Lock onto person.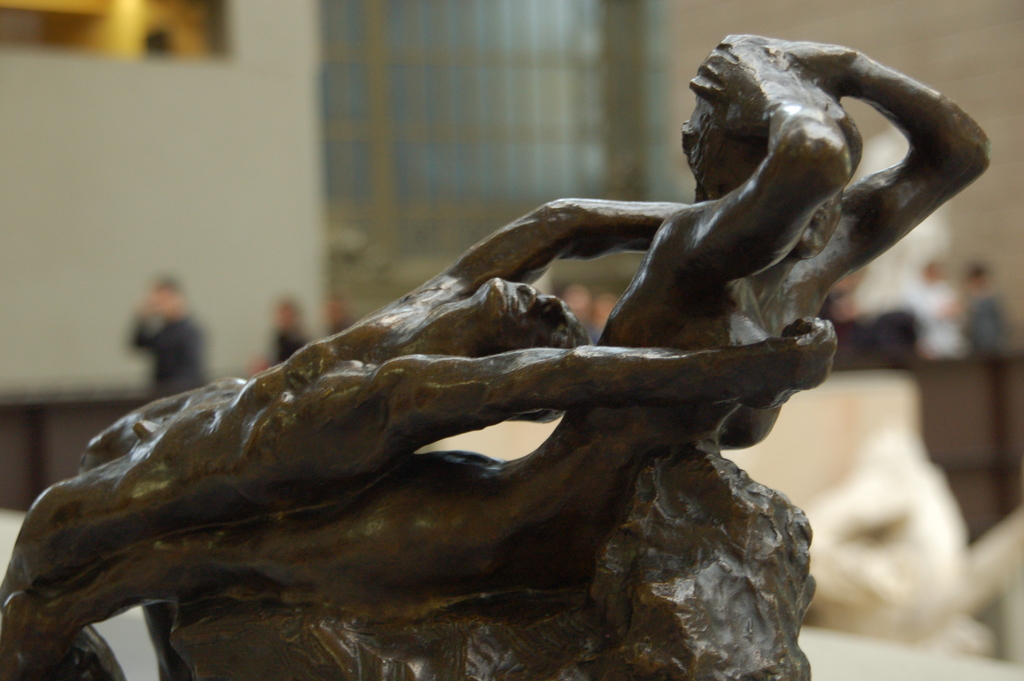
Locked: {"x1": 0, "y1": 197, "x2": 838, "y2": 680}.
